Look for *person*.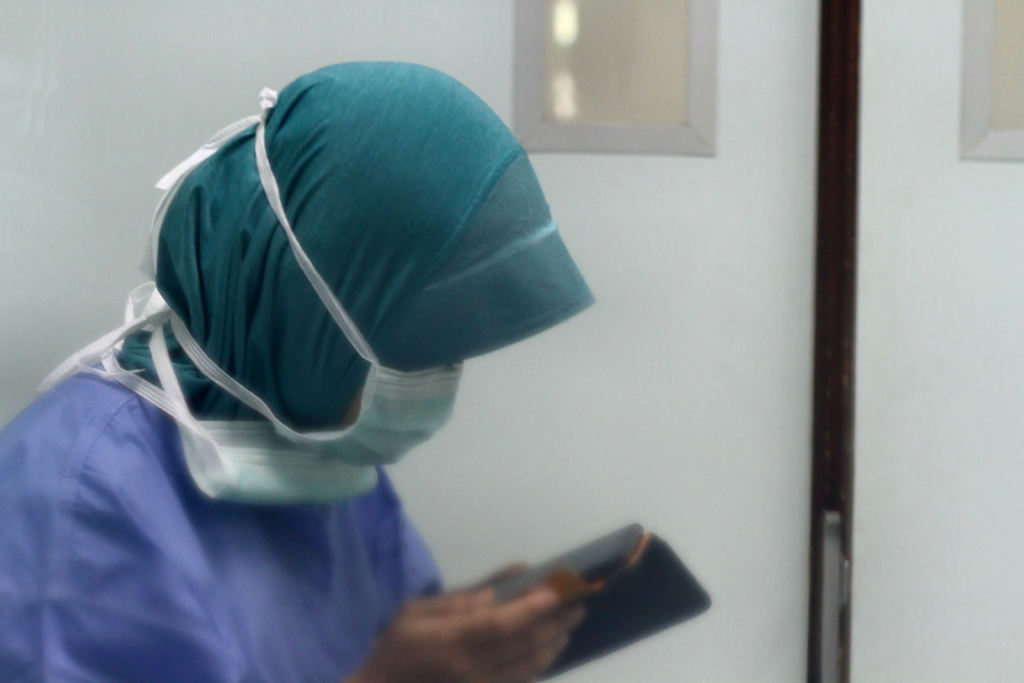
Found: x1=0 y1=56 x2=599 y2=682.
